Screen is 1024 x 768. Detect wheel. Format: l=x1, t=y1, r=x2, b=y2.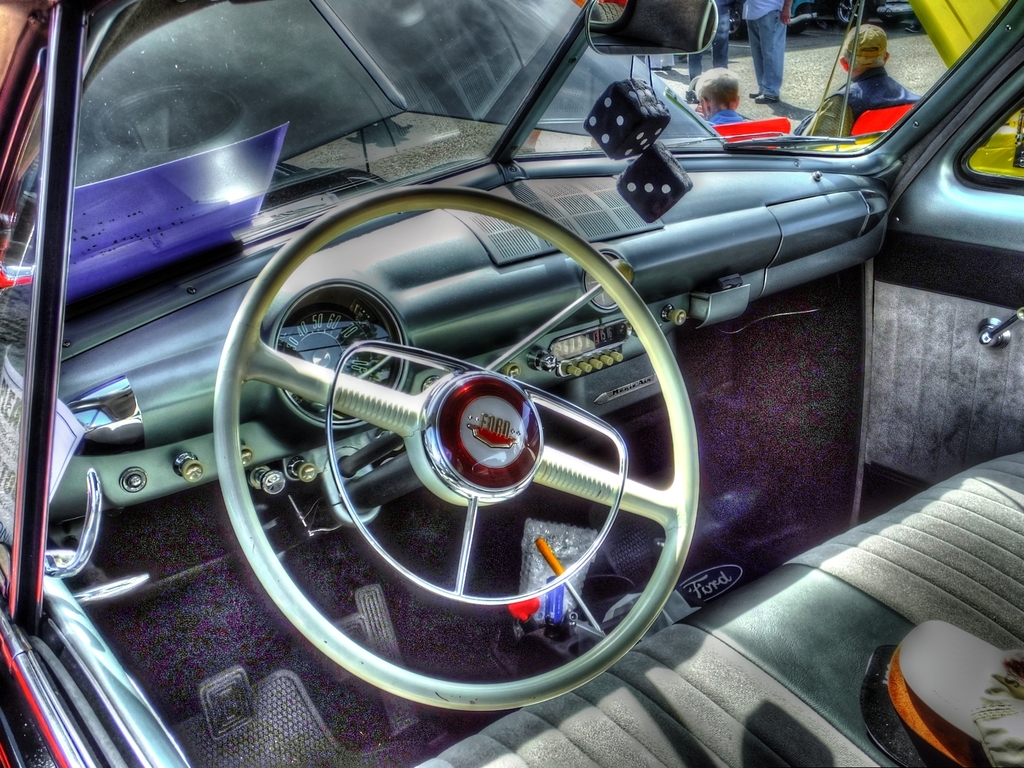
l=837, t=0, r=867, b=29.
